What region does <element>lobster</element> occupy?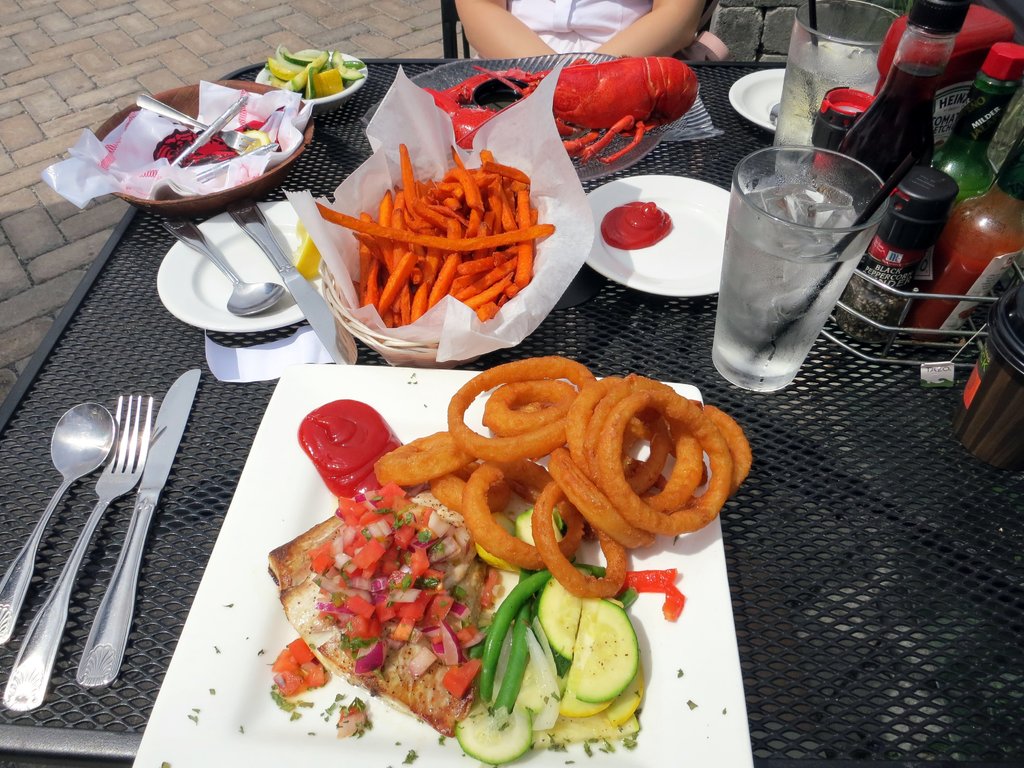
<region>416, 56, 703, 166</region>.
